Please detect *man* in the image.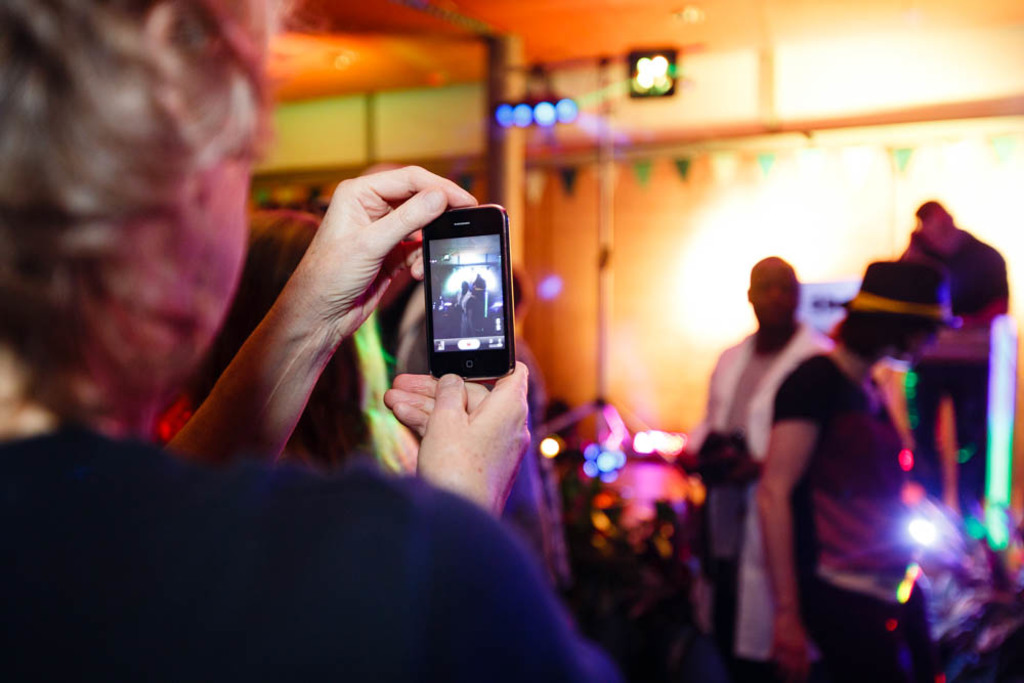
(706, 257, 836, 682).
